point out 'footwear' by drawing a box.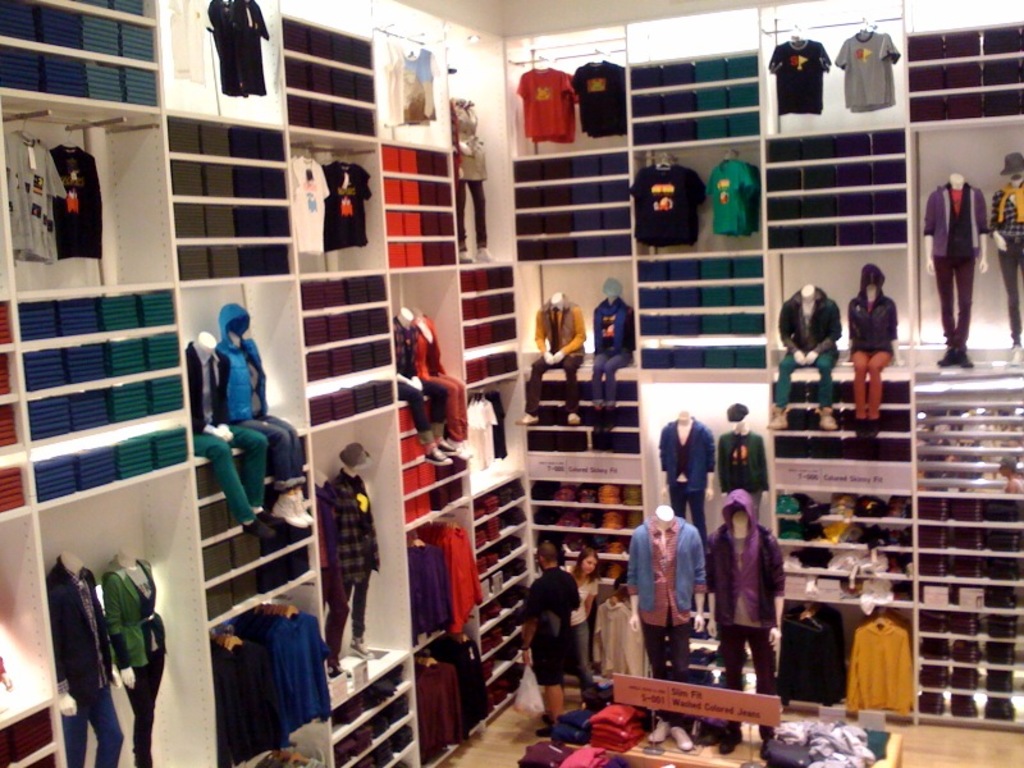
[669, 728, 692, 751].
